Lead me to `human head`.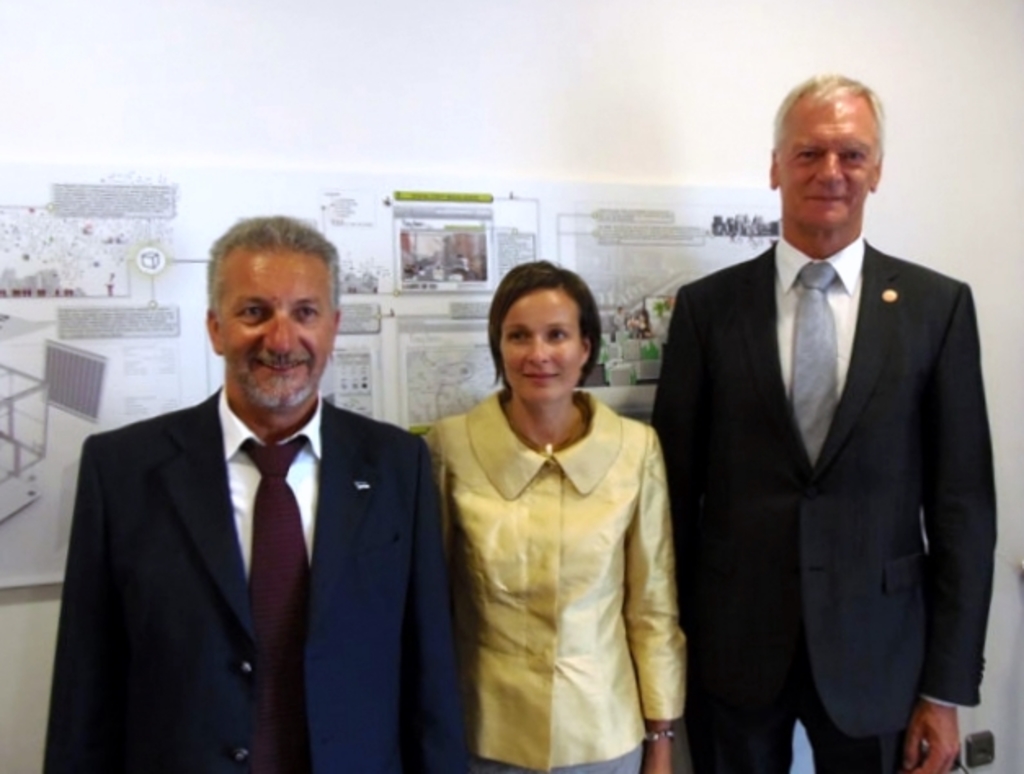
Lead to [771,67,880,238].
